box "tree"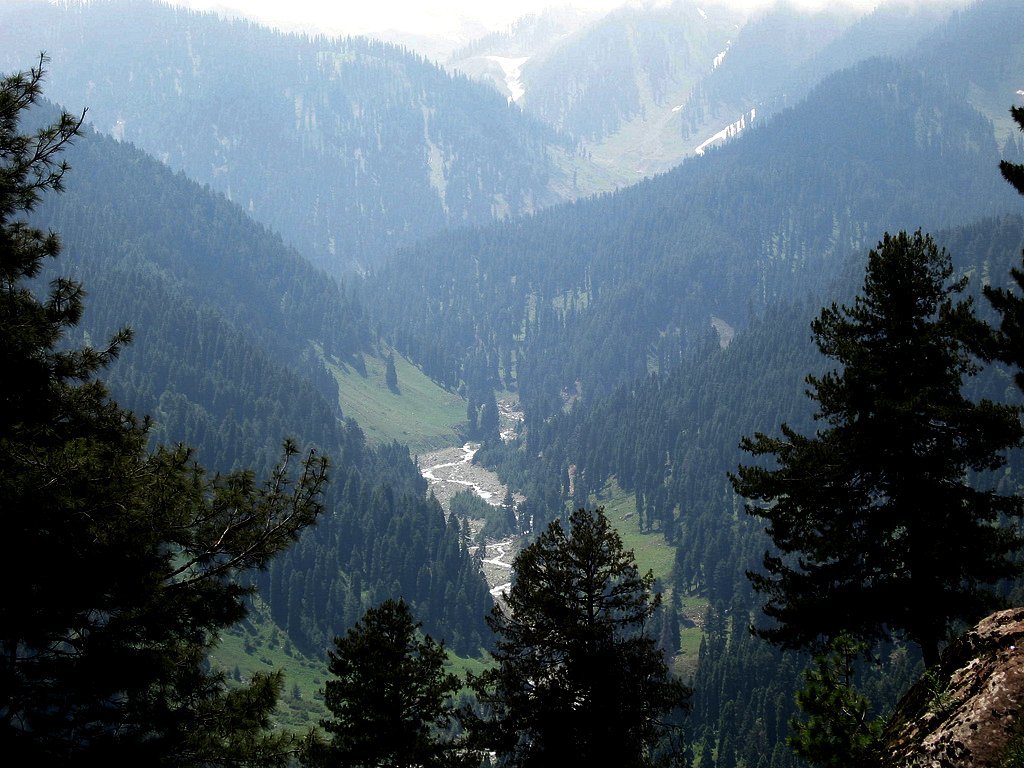
x1=307, y1=605, x2=471, y2=761
